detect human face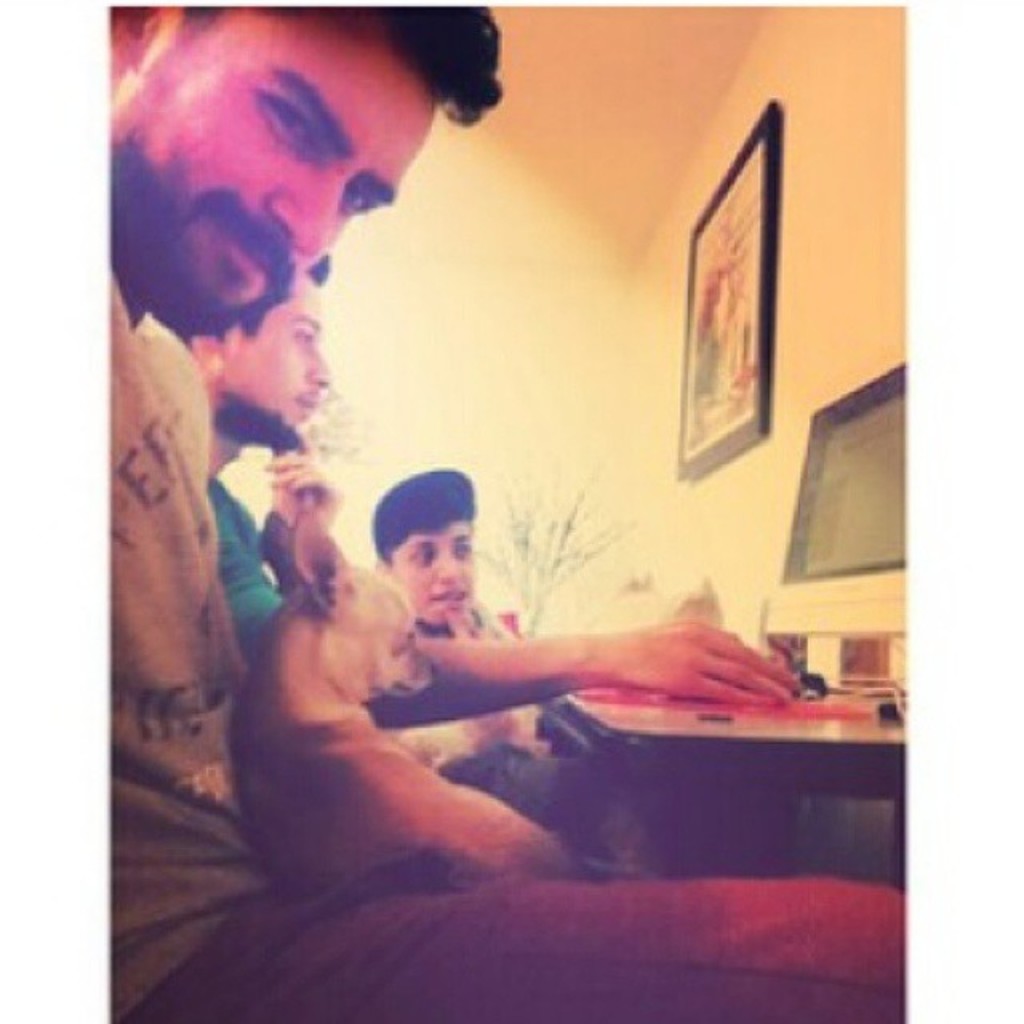
<bbox>218, 267, 336, 454</bbox>
